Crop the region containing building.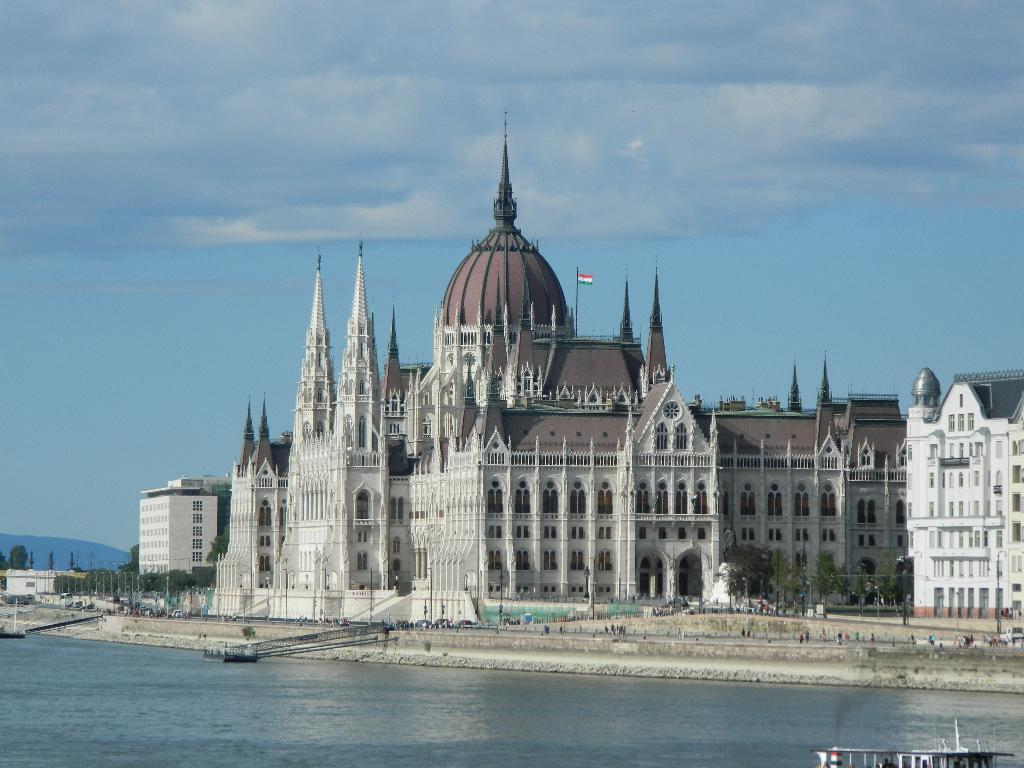
Crop region: [901,363,1023,617].
